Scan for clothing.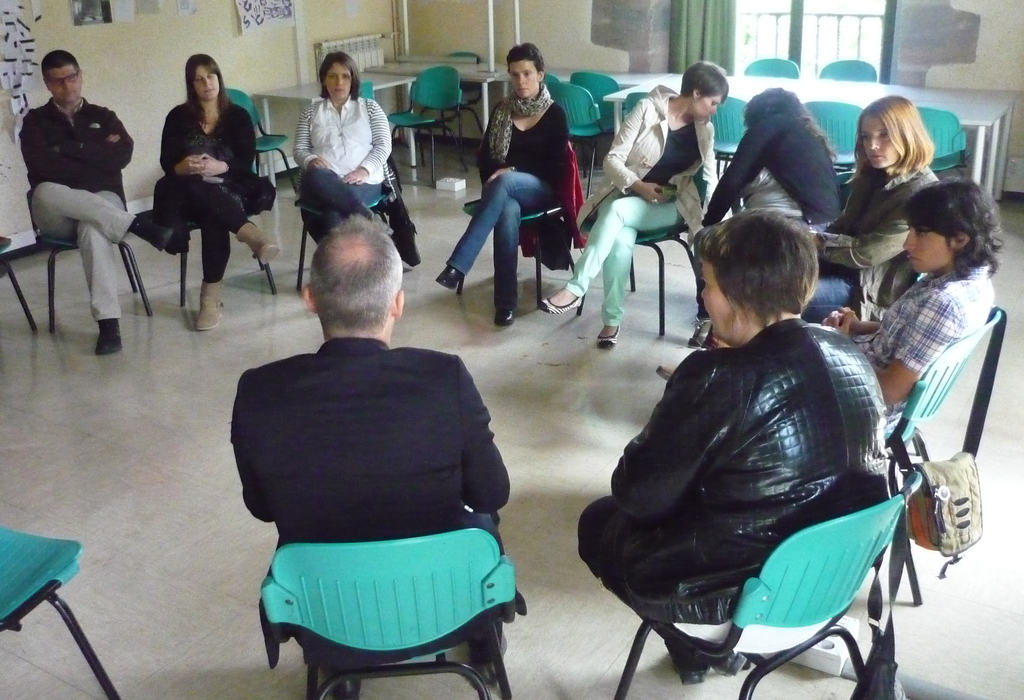
Scan result: <region>815, 161, 952, 332</region>.
